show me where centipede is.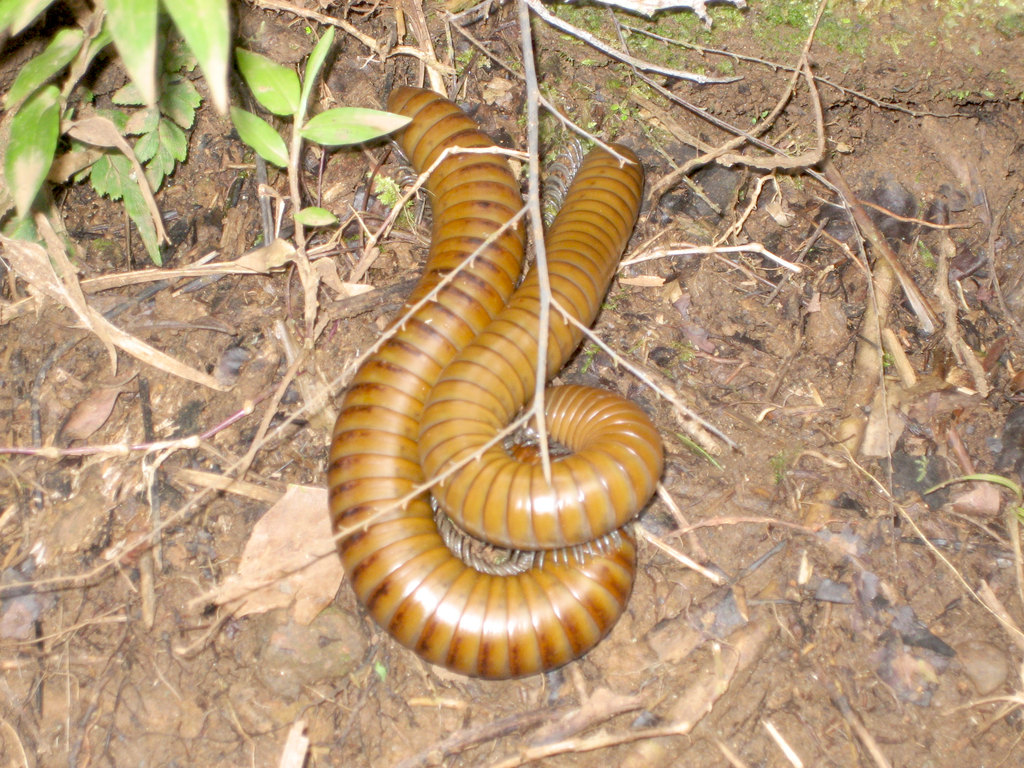
centipede is at Rect(412, 139, 678, 567).
